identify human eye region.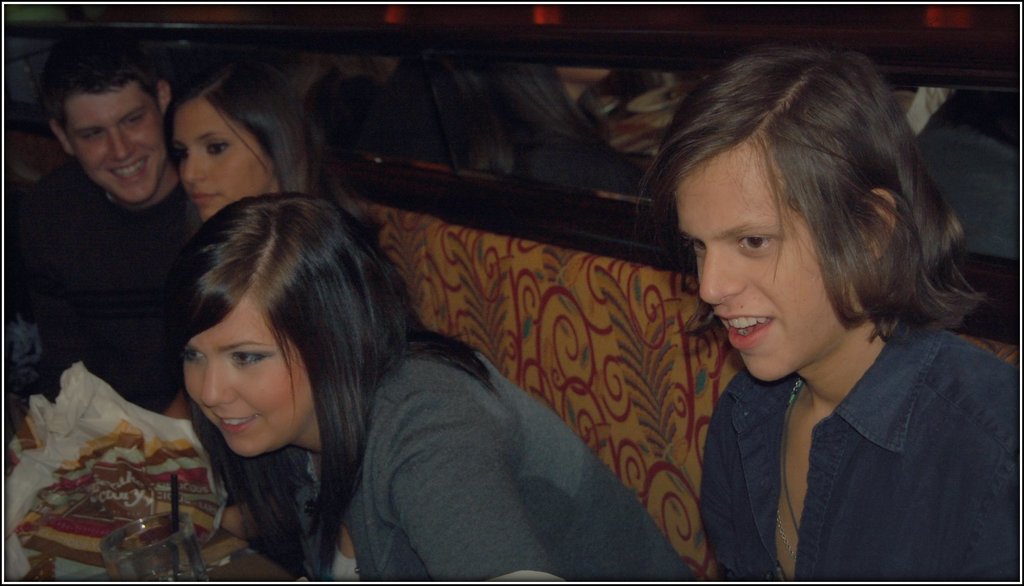
Region: 82 130 100 142.
